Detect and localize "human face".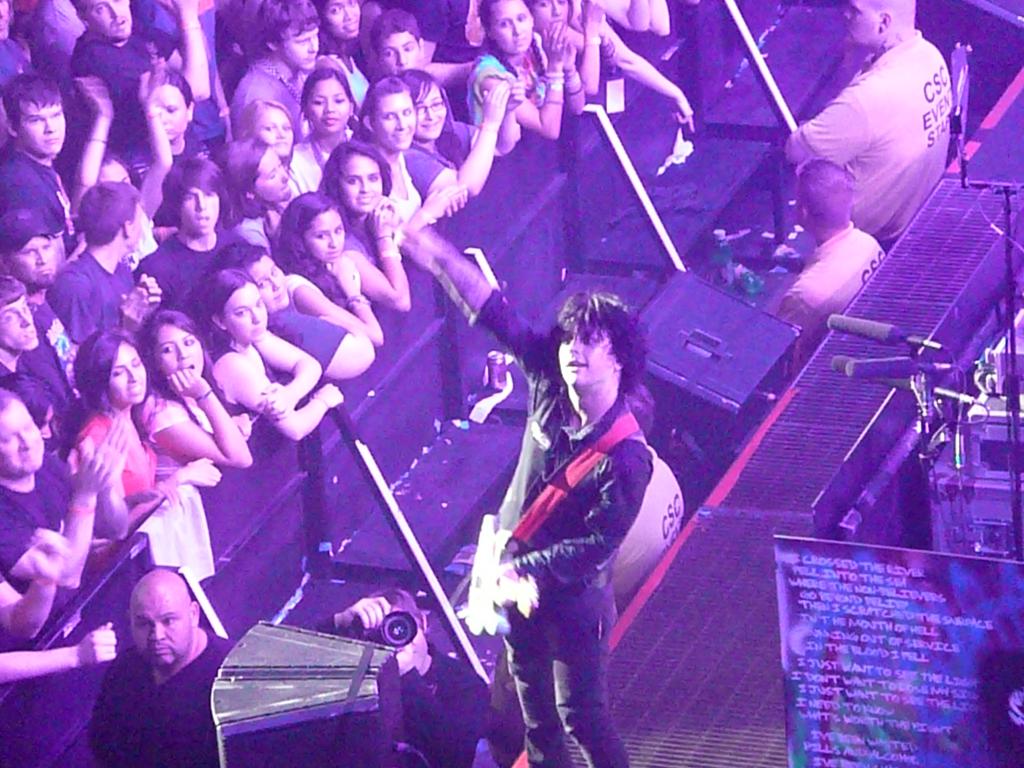
Localized at [x1=306, y1=212, x2=344, y2=260].
